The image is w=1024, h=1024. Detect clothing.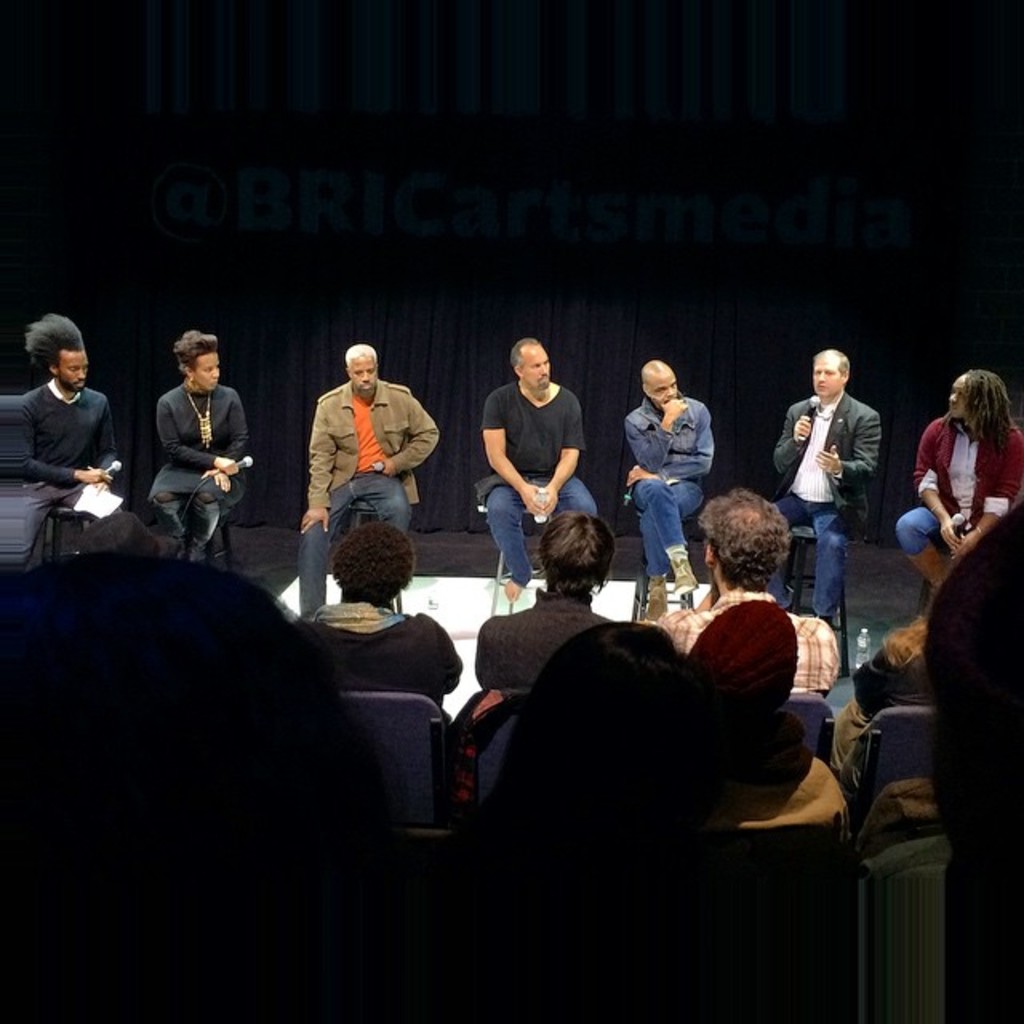
Detection: box(280, 382, 432, 606).
